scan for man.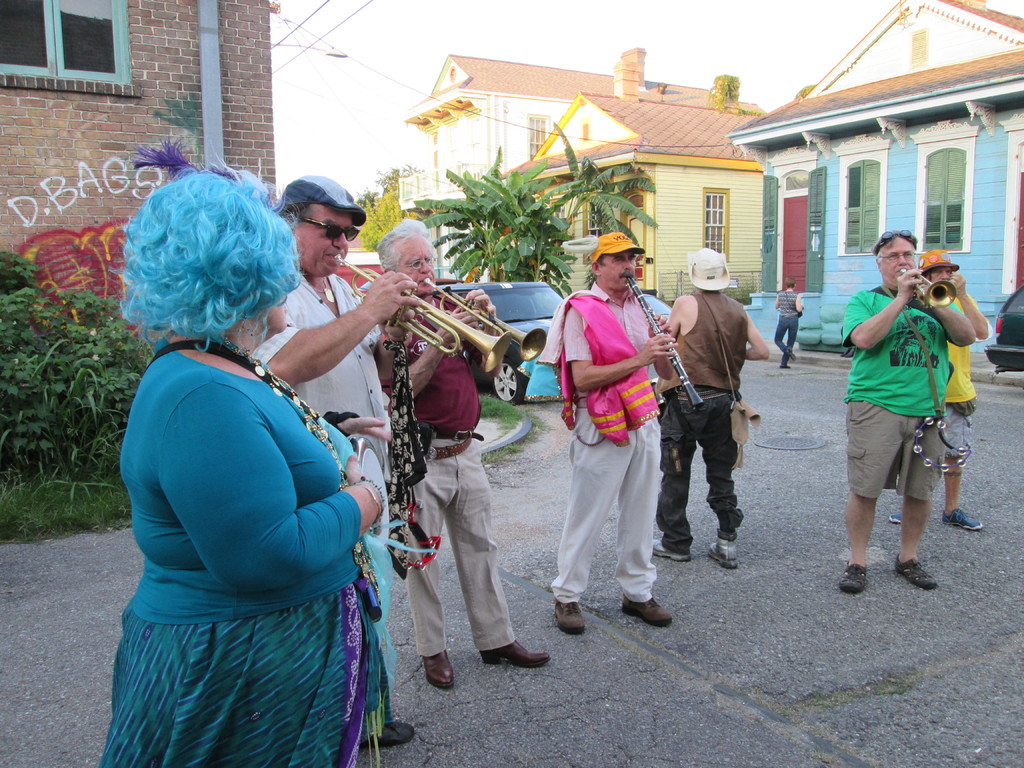
Scan result: pyautogui.locateOnScreen(888, 248, 984, 534).
